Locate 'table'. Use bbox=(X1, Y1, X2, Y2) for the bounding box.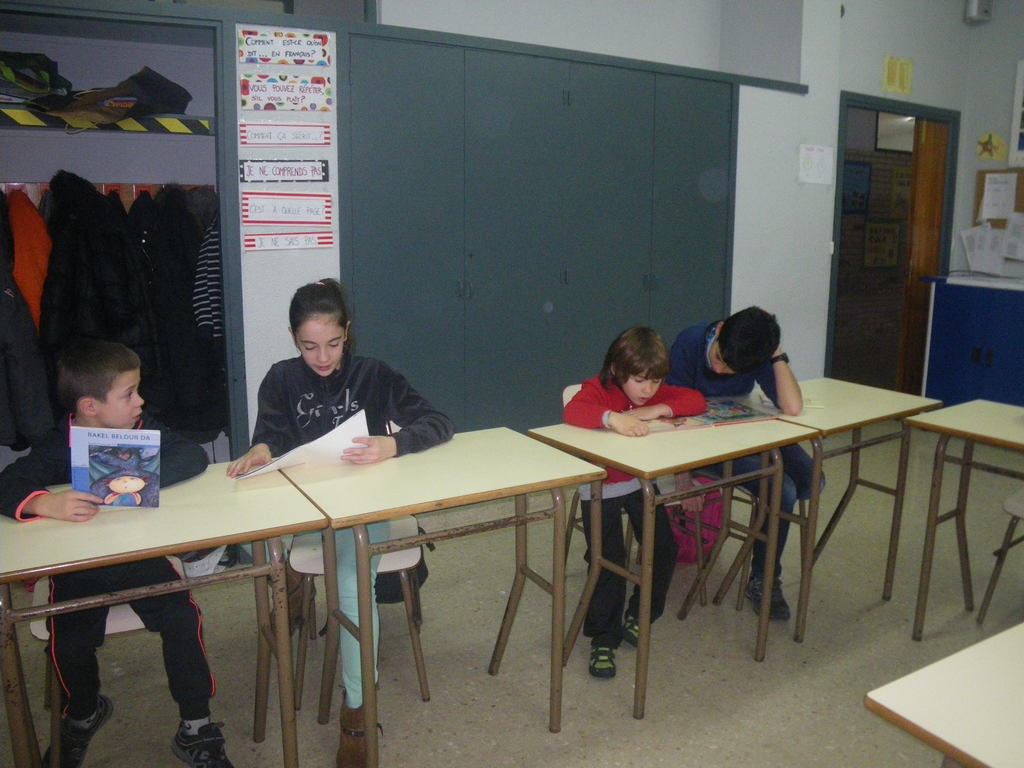
bbox=(862, 605, 1023, 767).
